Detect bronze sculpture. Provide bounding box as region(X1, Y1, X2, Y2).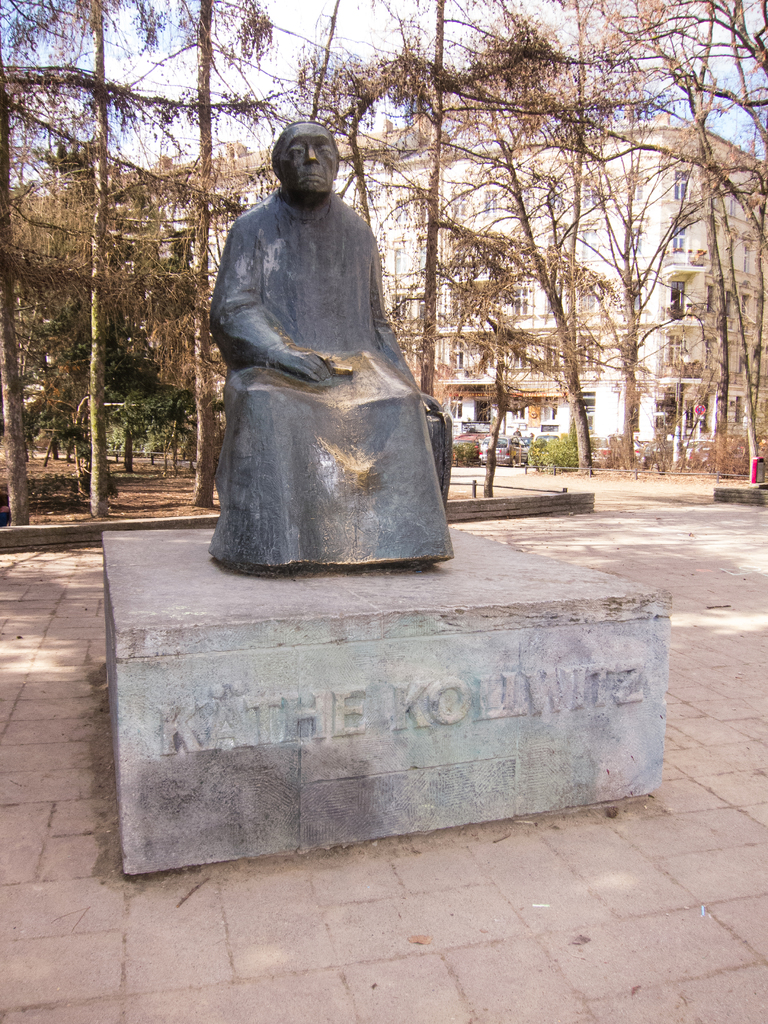
region(207, 126, 469, 557).
